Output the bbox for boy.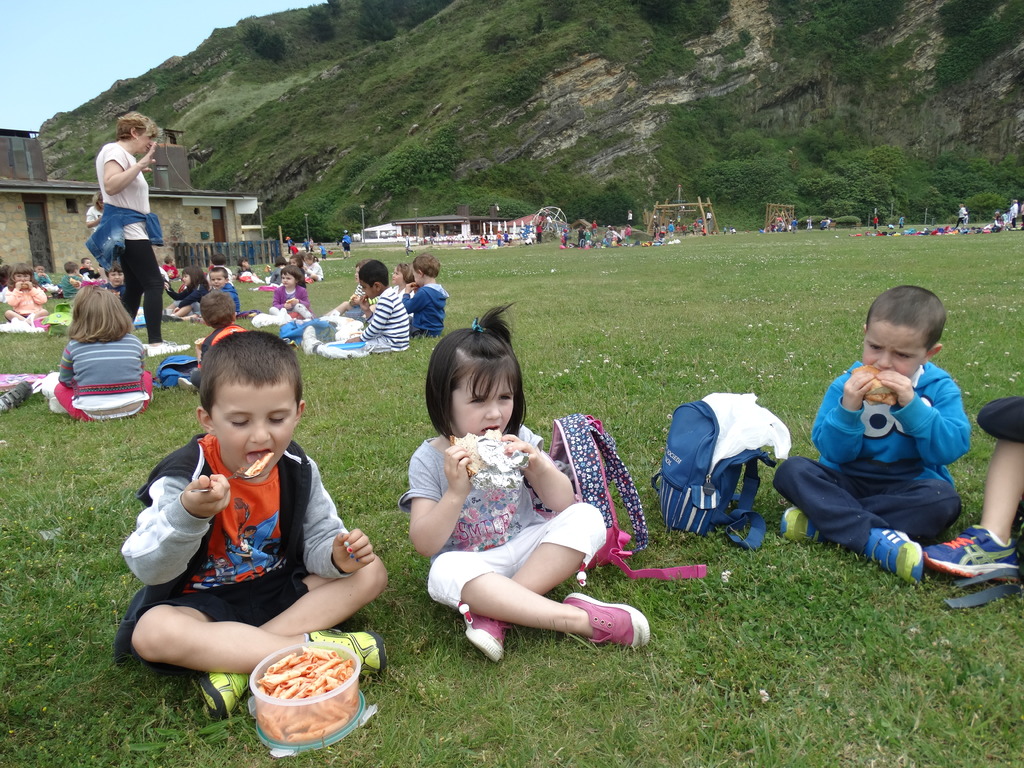
{"left": 342, "top": 253, "right": 410, "bottom": 356}.
